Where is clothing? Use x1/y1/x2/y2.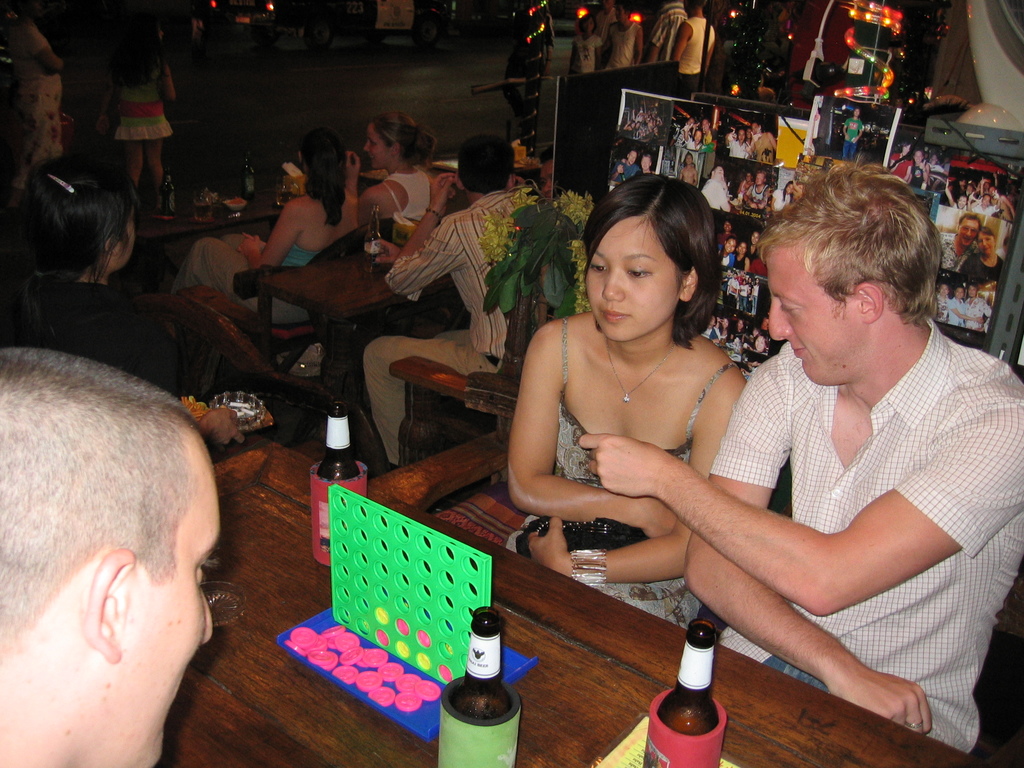
895/163/926/178.
